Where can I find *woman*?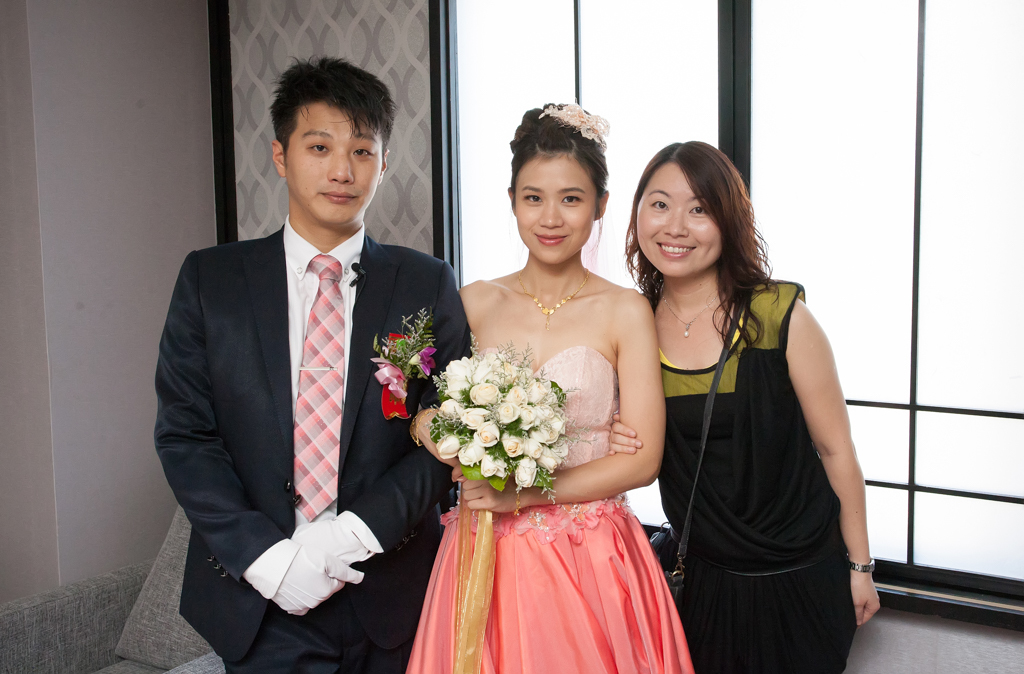
You can find it at bbox=(403, 123, 685, 673).
